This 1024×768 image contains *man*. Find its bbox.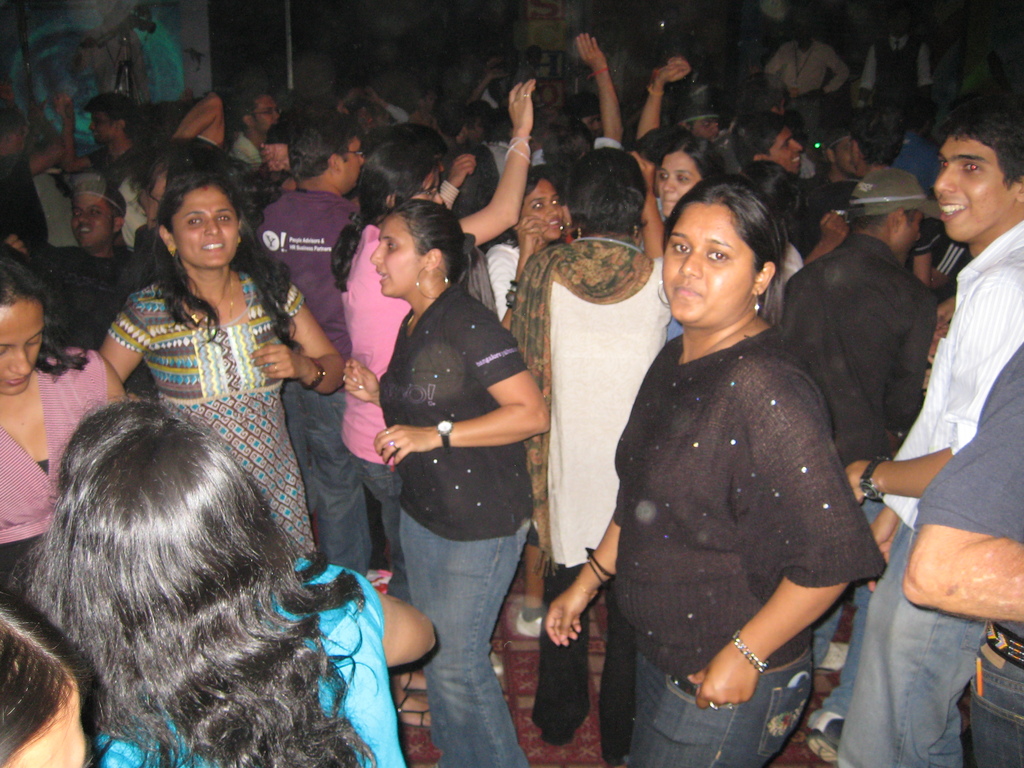
[714, 68, 790, 177].
